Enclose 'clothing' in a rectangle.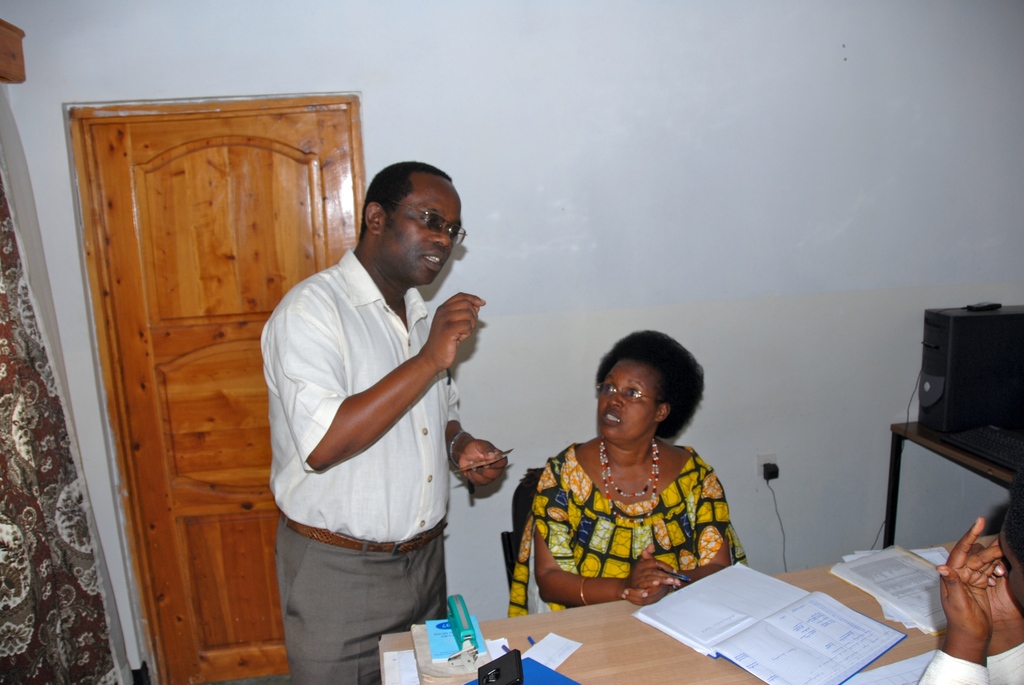
(left=529, top=429, right=740, bottom=608).
